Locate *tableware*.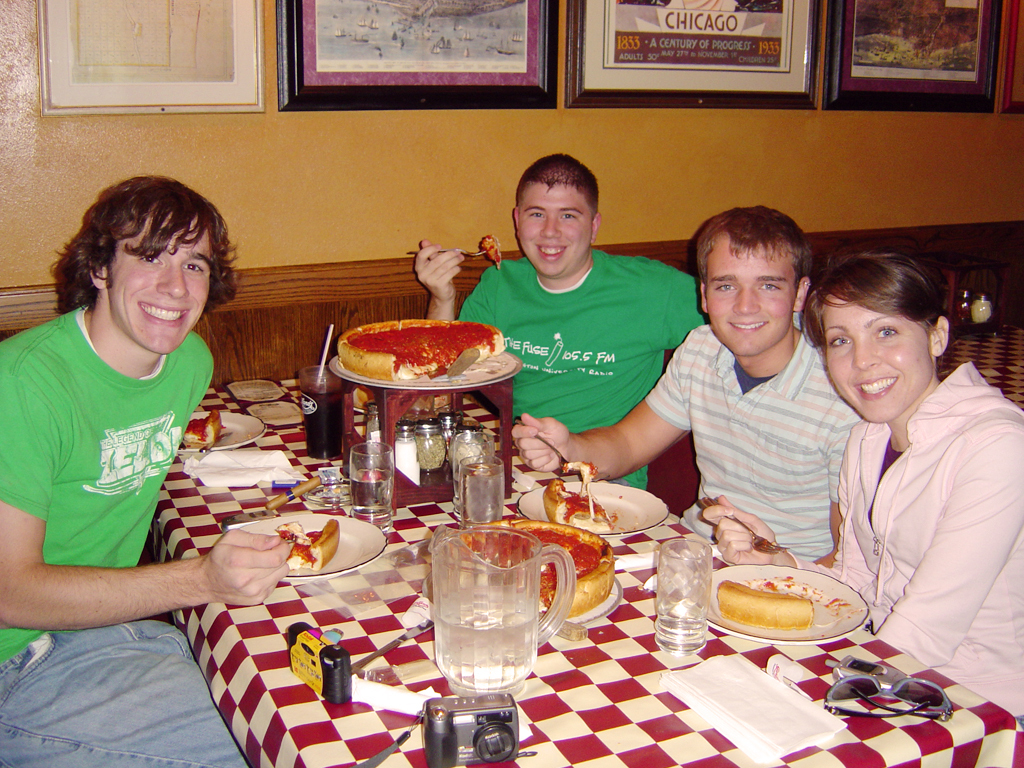
Bounding box: (left=518, top=472, right=673, bottom=540).
